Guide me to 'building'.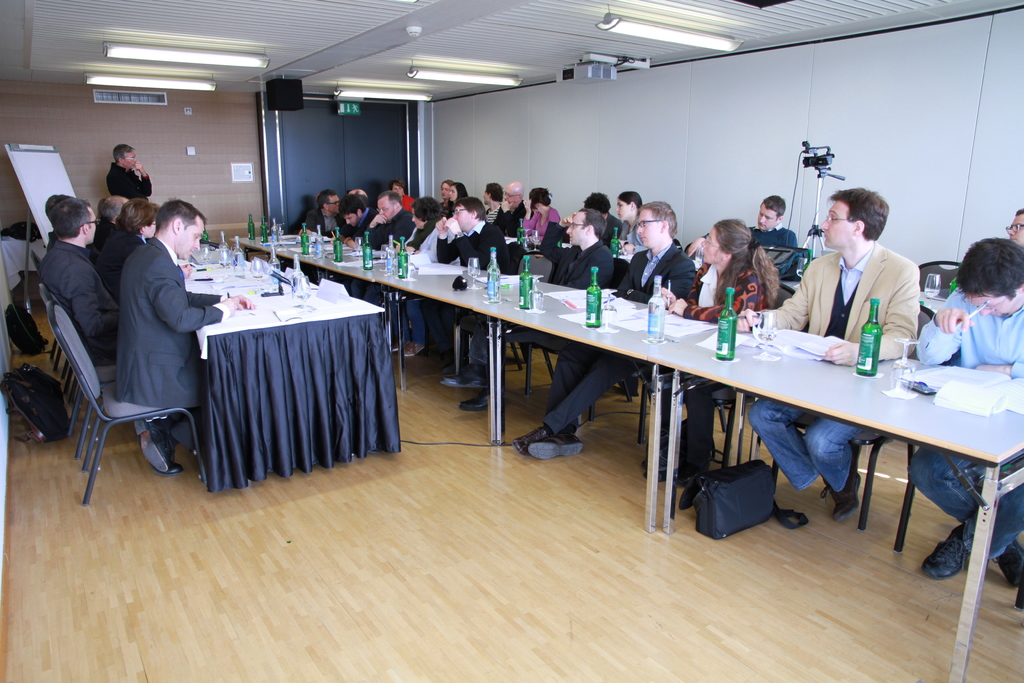
Guidance: 0,0,1023,682.
